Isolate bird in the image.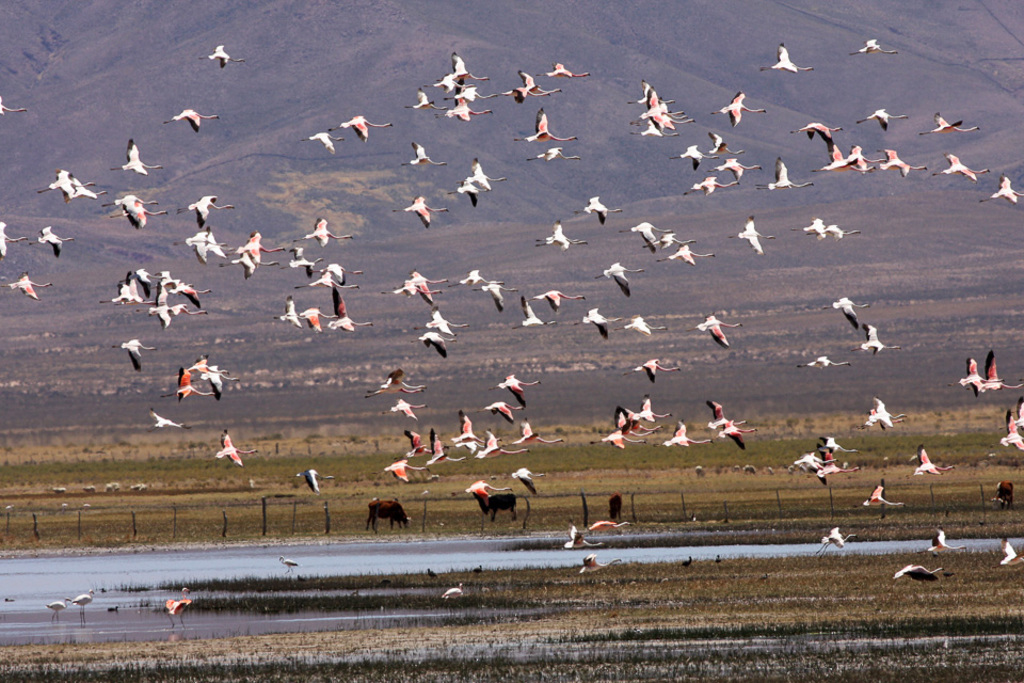
Isolated region: box(444, 53, 495, 78).
